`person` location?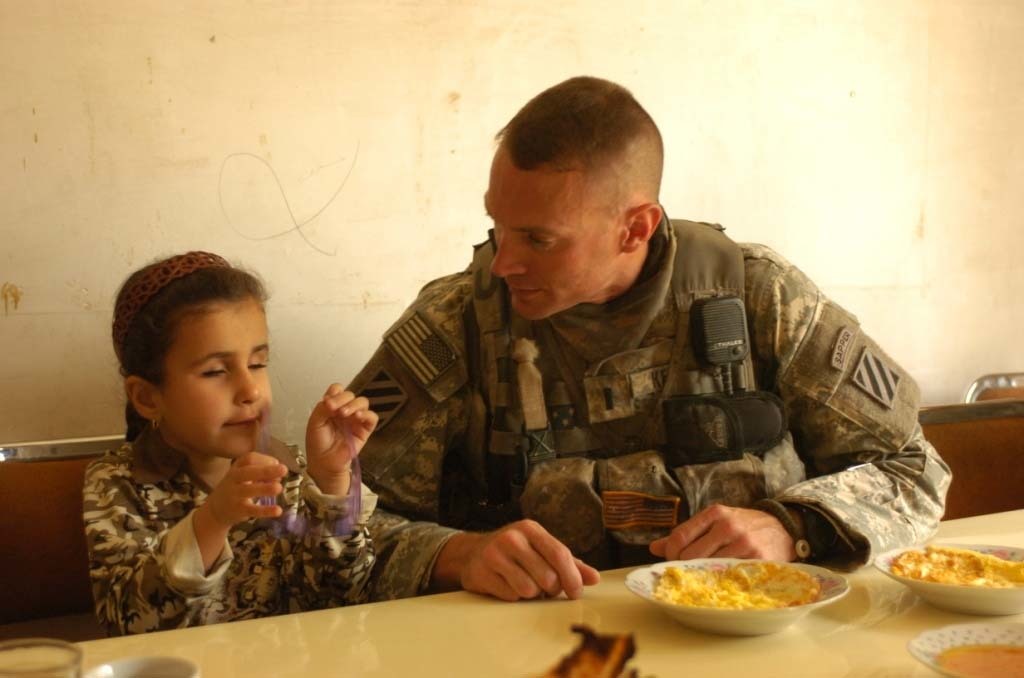
285:118:880:584
